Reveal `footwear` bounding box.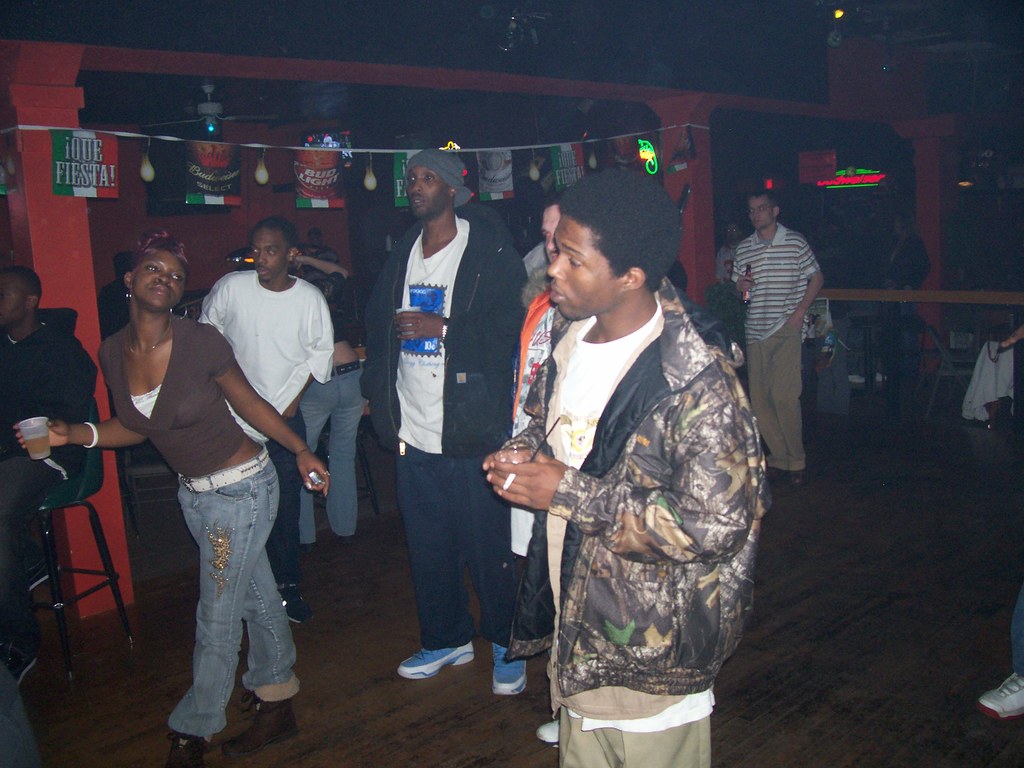
Revealed: 492, 640, 529, 697.
